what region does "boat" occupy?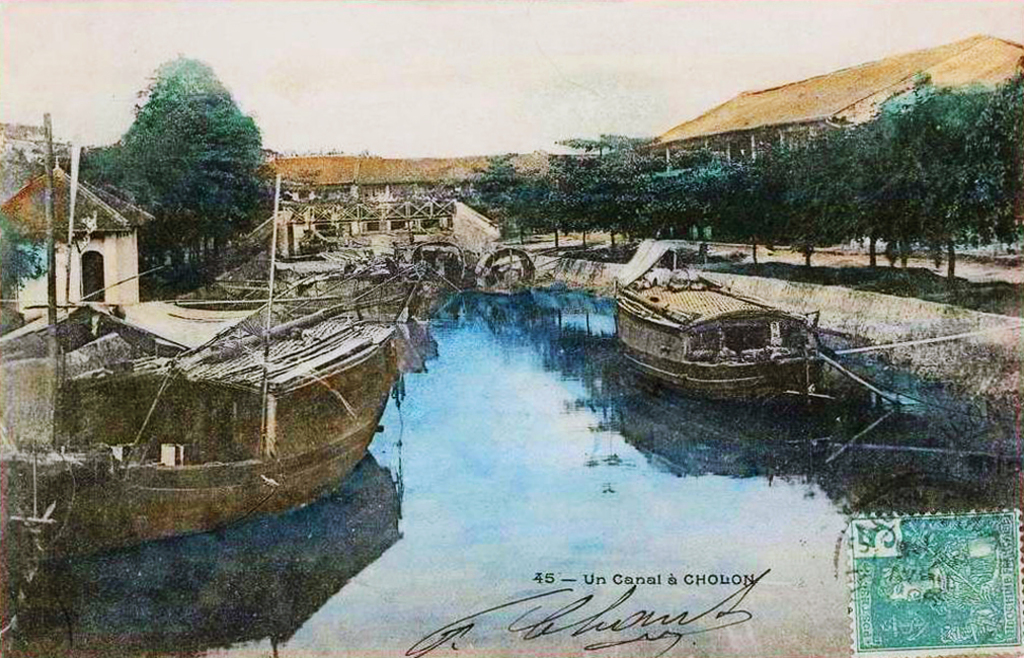
{"x1": 454, "y1": 233, "x2": 533, "y2": 313}.
